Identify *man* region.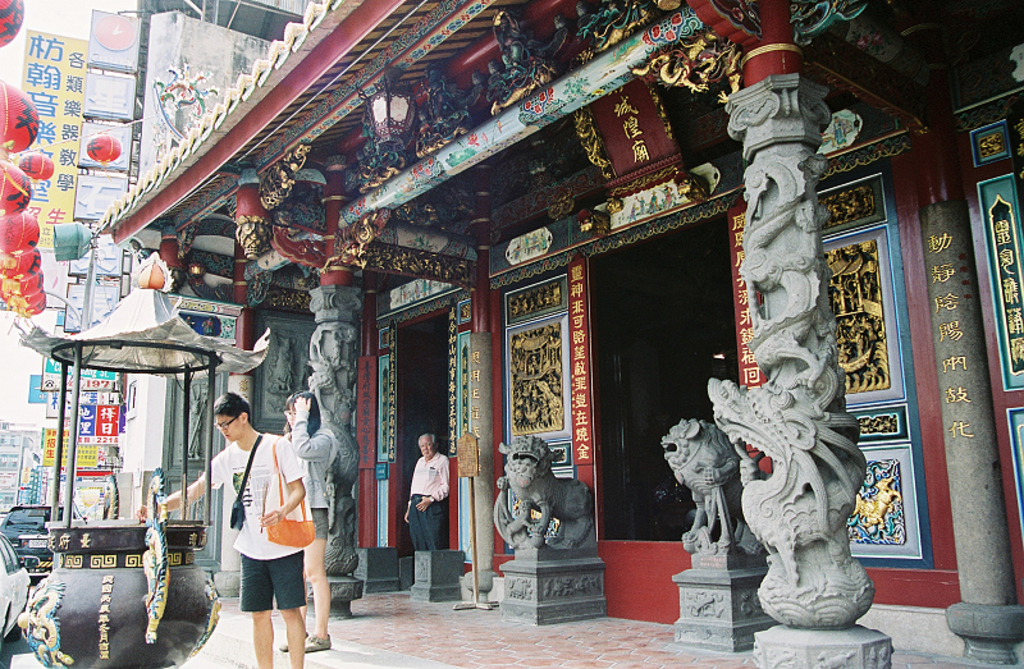
Region: box=[398, 435, 456, 562].
